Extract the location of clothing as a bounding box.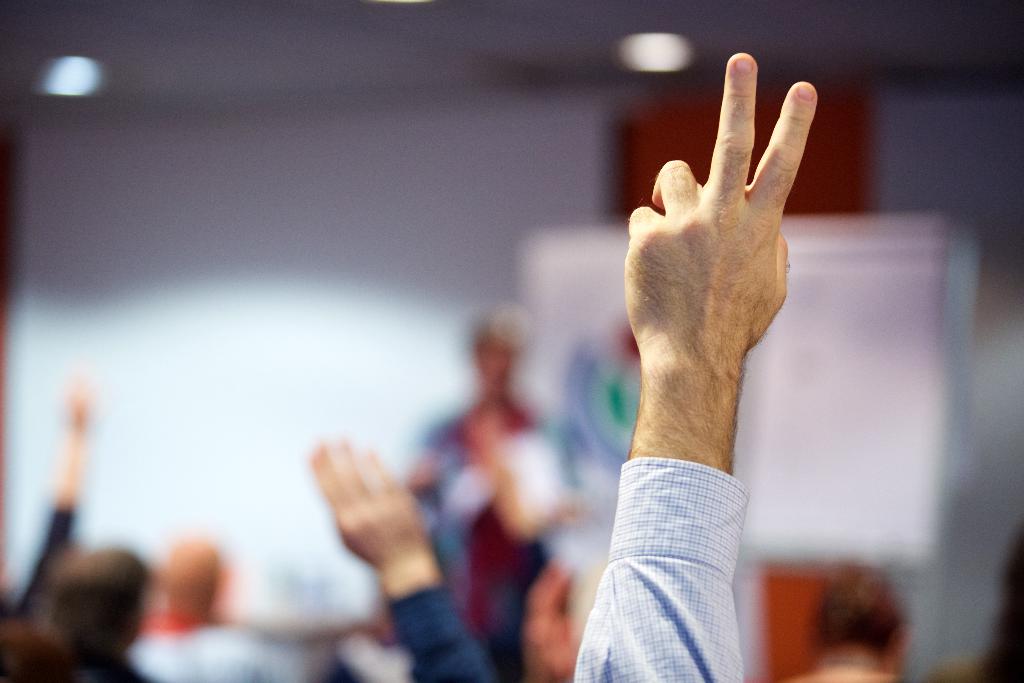
(x1=384, y1=585, x2=492, y2=682).
